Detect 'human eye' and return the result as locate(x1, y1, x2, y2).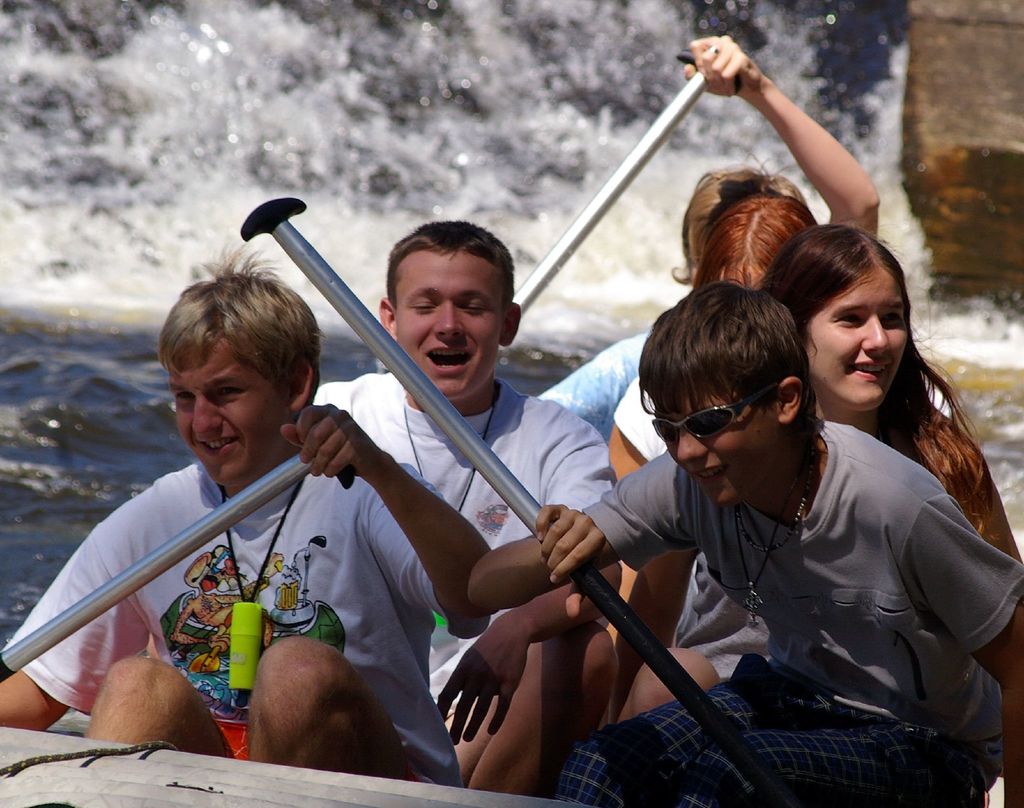
locate(212, 383, 253, 398).
